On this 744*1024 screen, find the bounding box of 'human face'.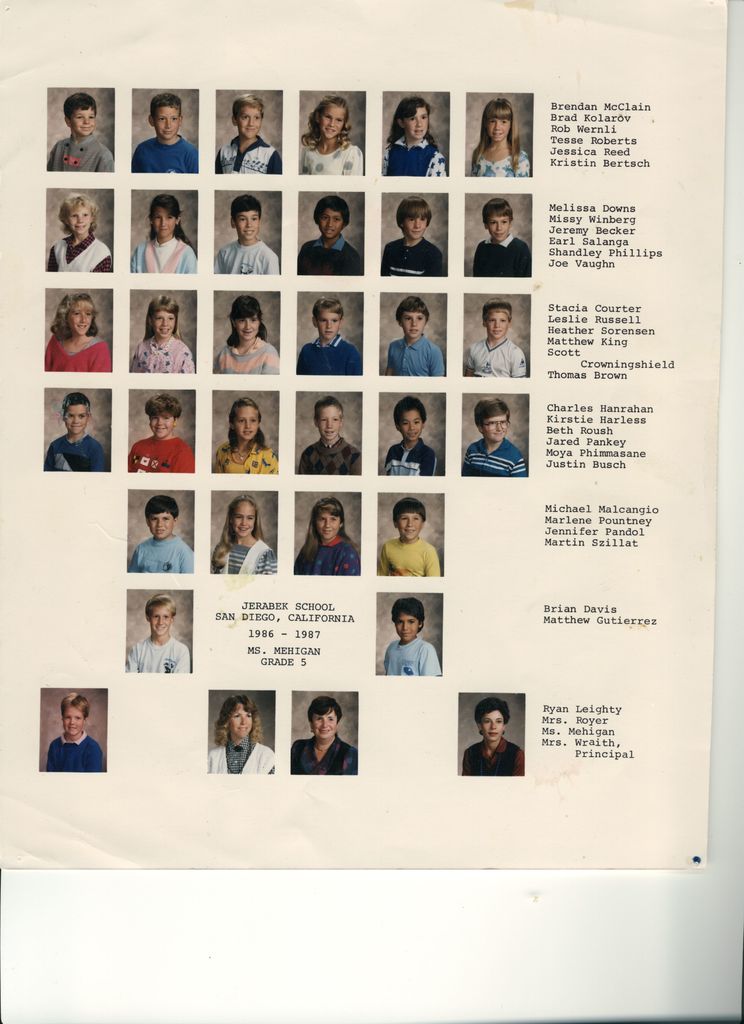
Bounding box: Rect(230, 500, 256, 535).
